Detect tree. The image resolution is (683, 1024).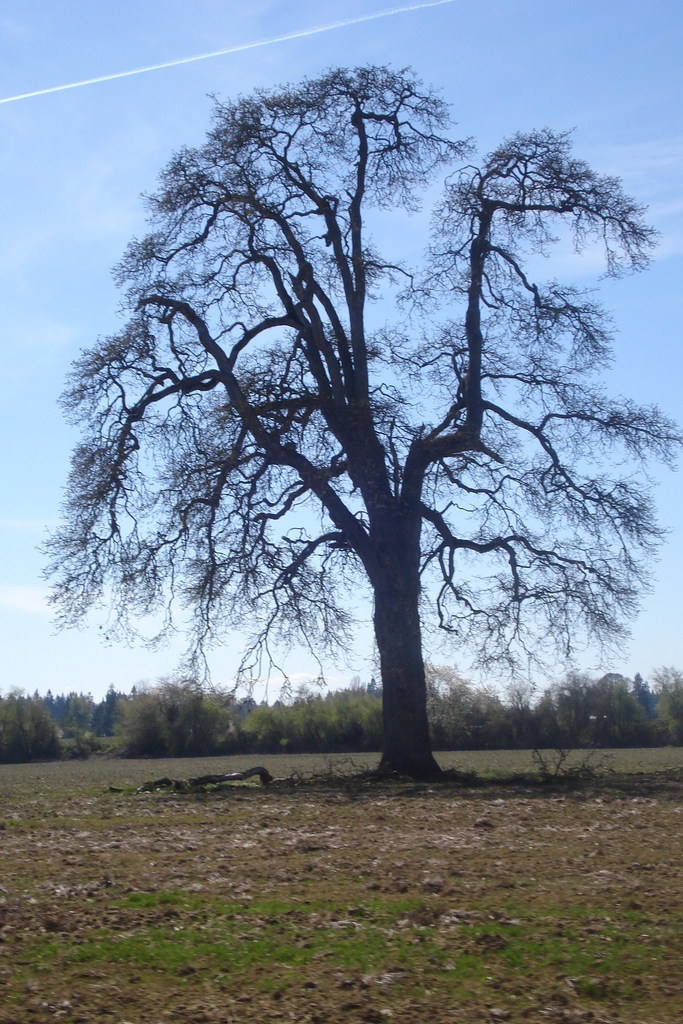
select_region(52, 694, 99, 760).
